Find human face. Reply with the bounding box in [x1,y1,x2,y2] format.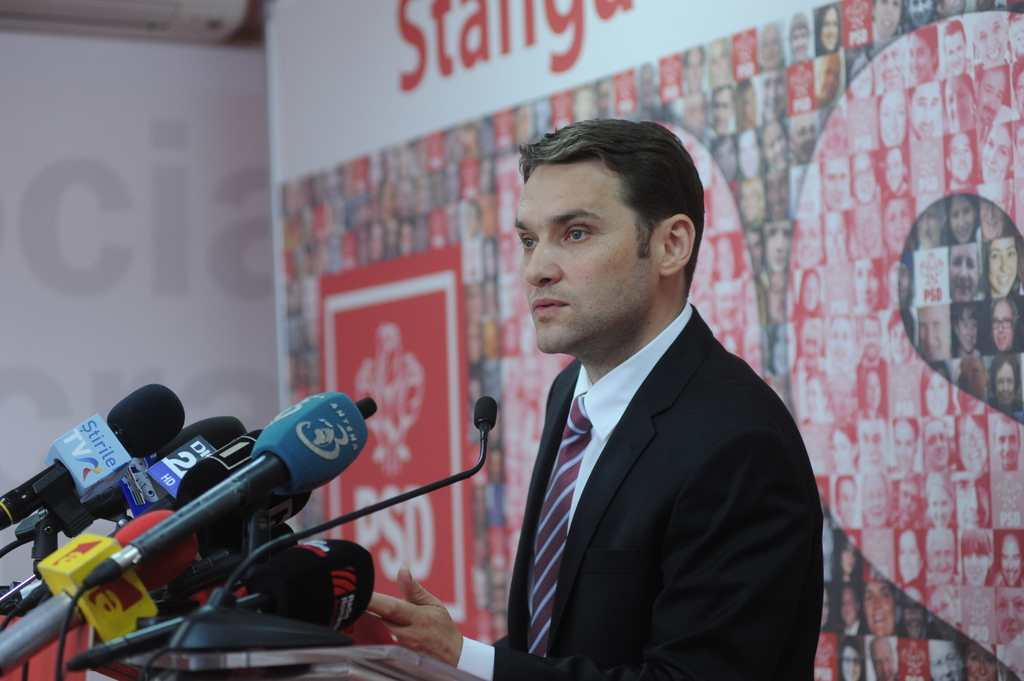
[924,365,949,415].
